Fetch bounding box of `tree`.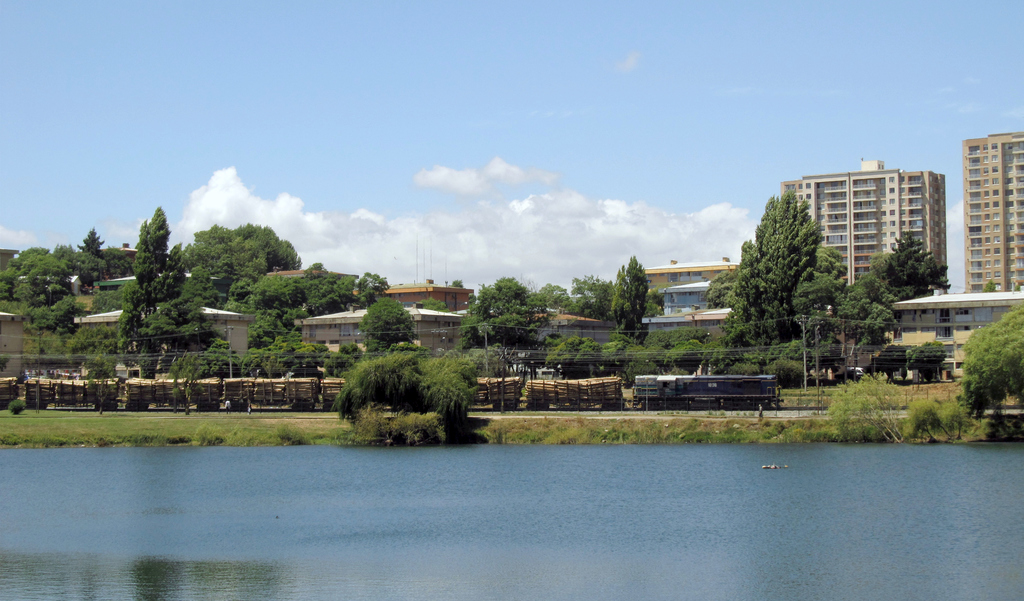
Bbox: bbox=[568, 276, 613, 321].
